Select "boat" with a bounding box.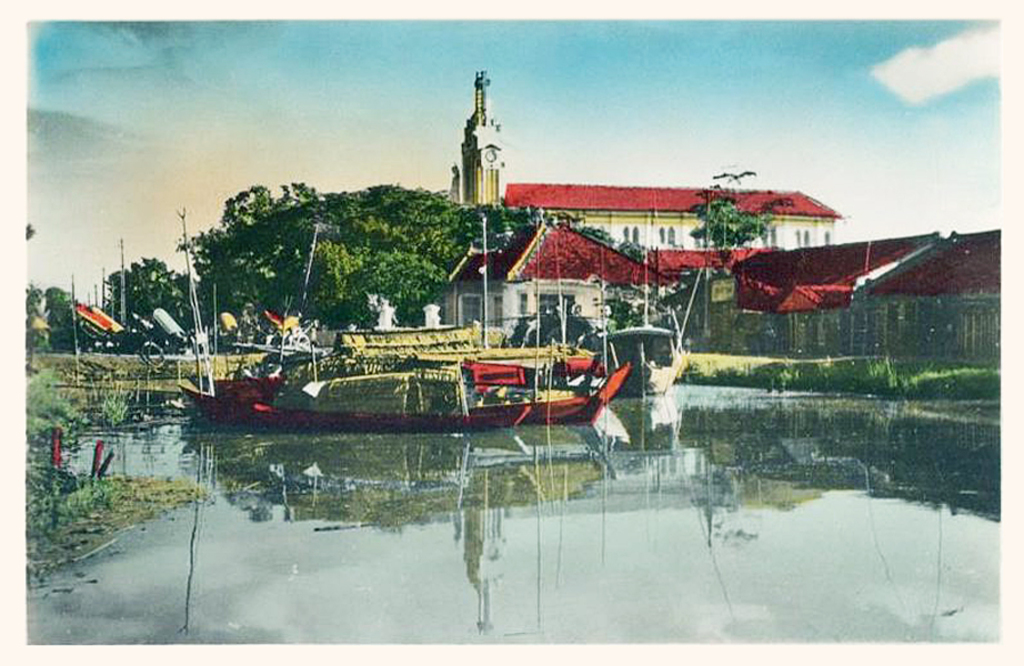
{"left": 255, "top": 311, "right": 636, "bottom": 428}.
